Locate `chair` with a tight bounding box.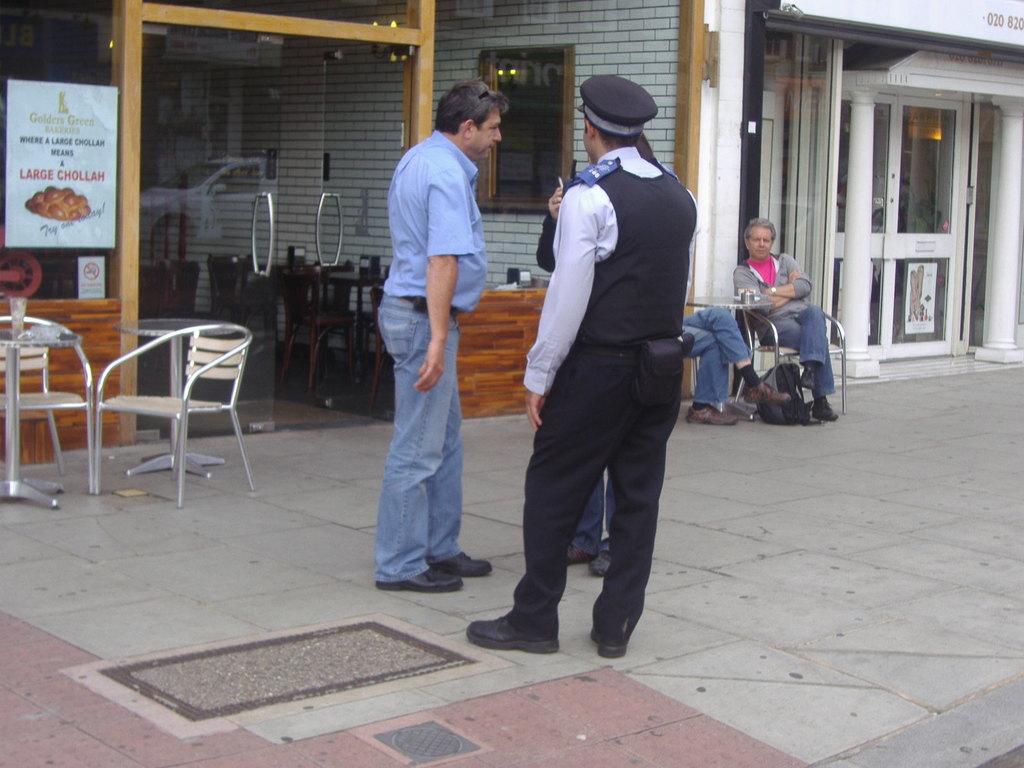
115,293,262,493.
